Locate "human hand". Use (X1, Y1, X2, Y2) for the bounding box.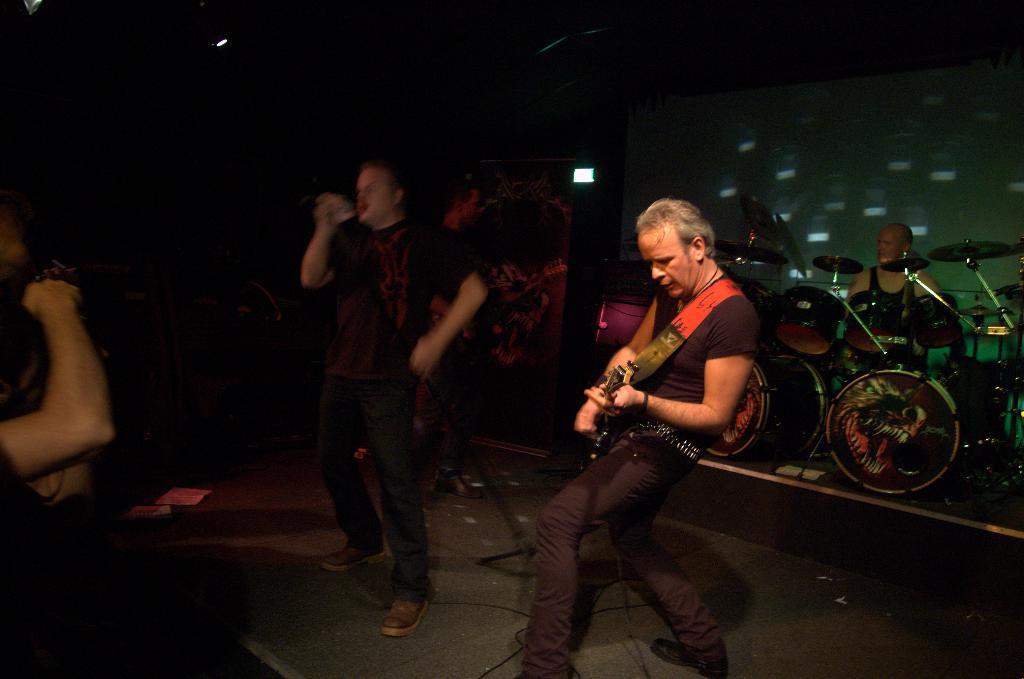
(584, 373, 637, 408).
